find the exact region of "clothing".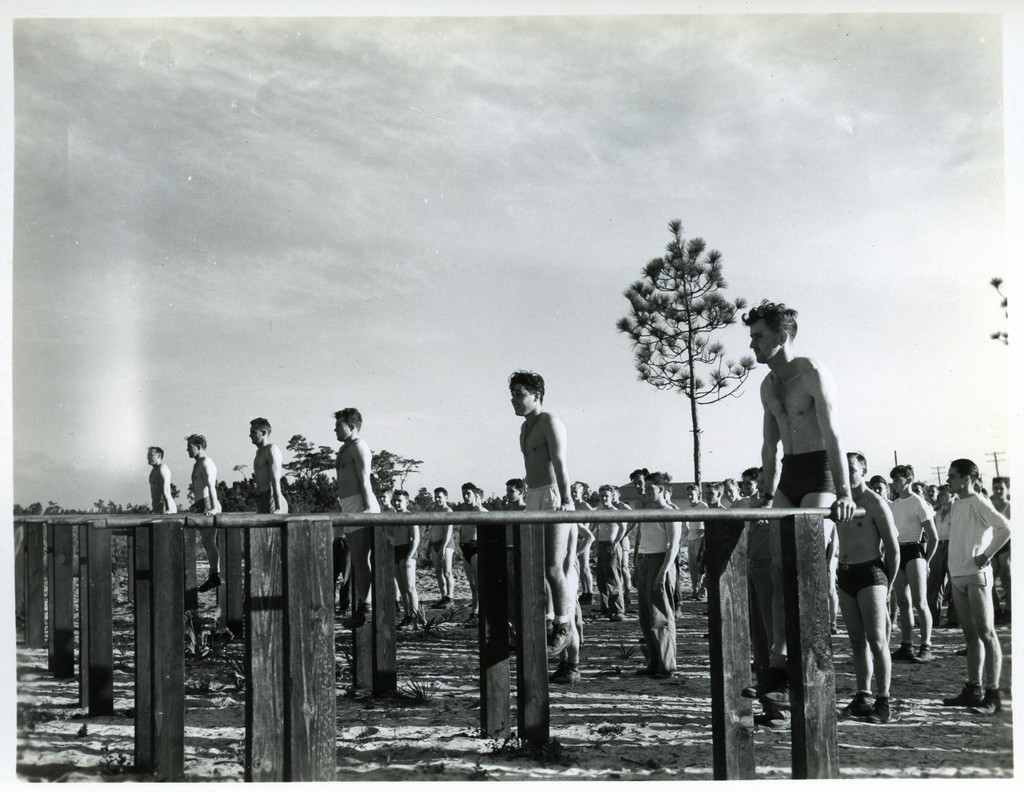
Exact region: (left=457, top=541, right=481, bottom=558).
